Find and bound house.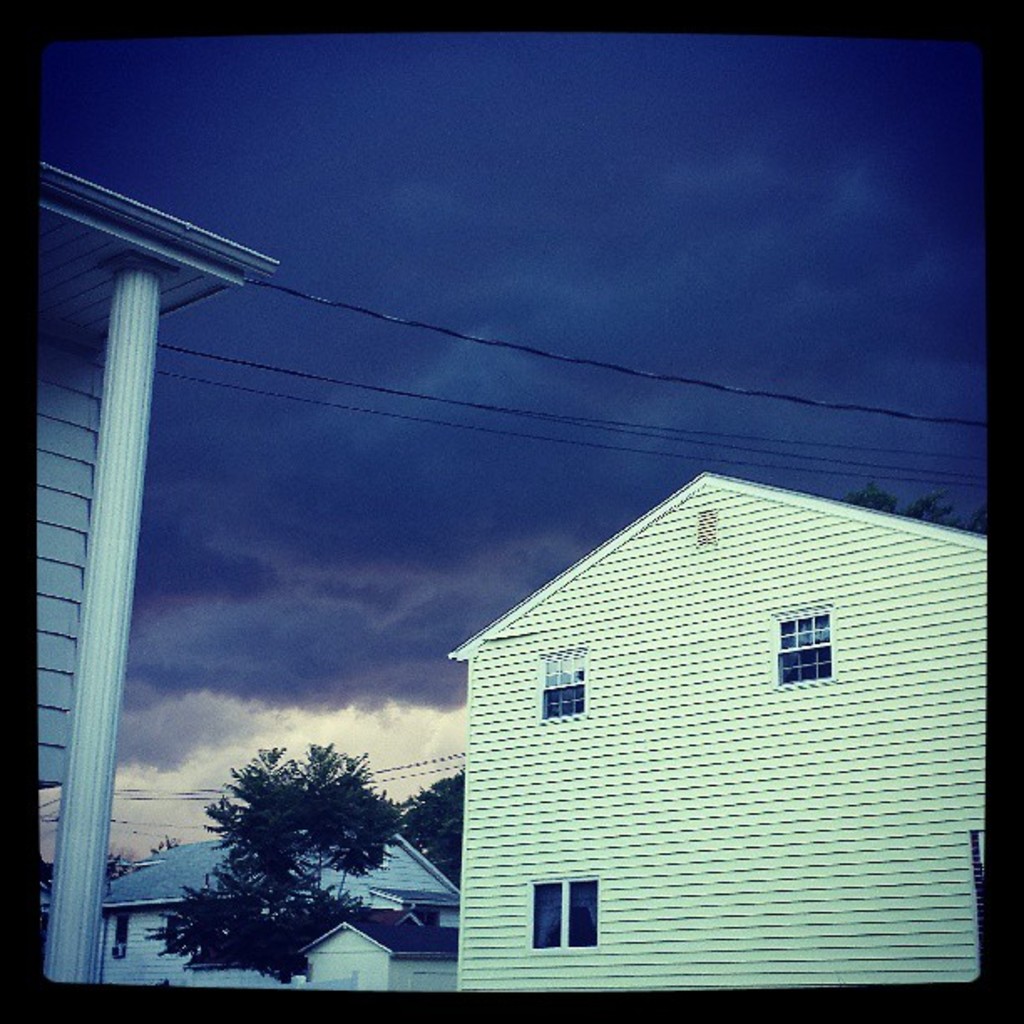
Bound: [x1=435, y1=447, x2=1006, y2=1001].
